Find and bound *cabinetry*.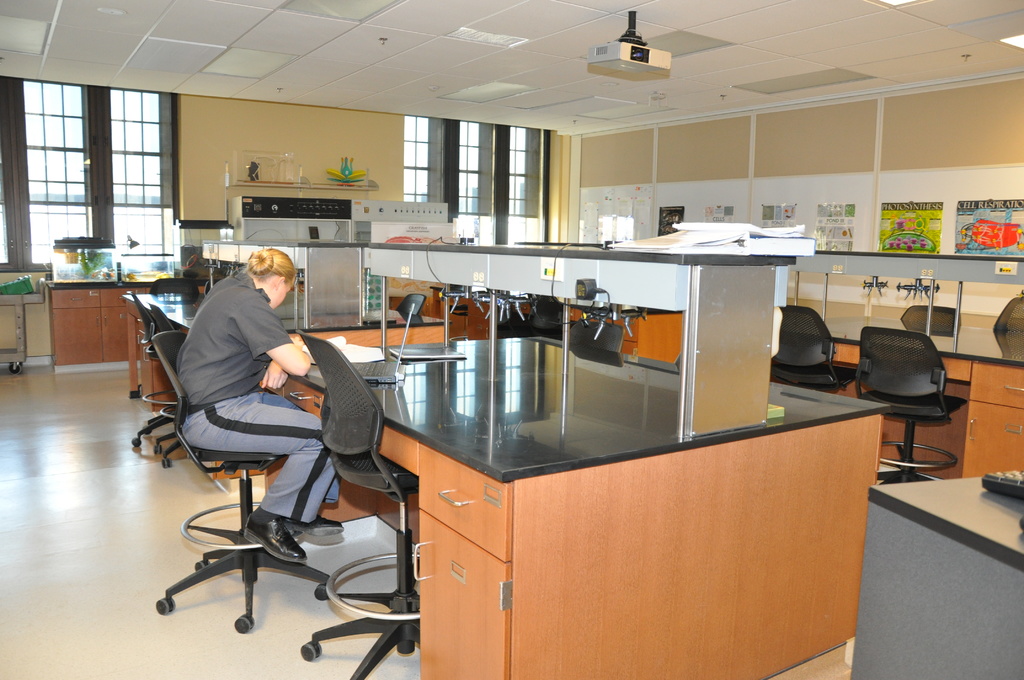
Bound: (x1=118, y1=290, x2=454, y2=424).
